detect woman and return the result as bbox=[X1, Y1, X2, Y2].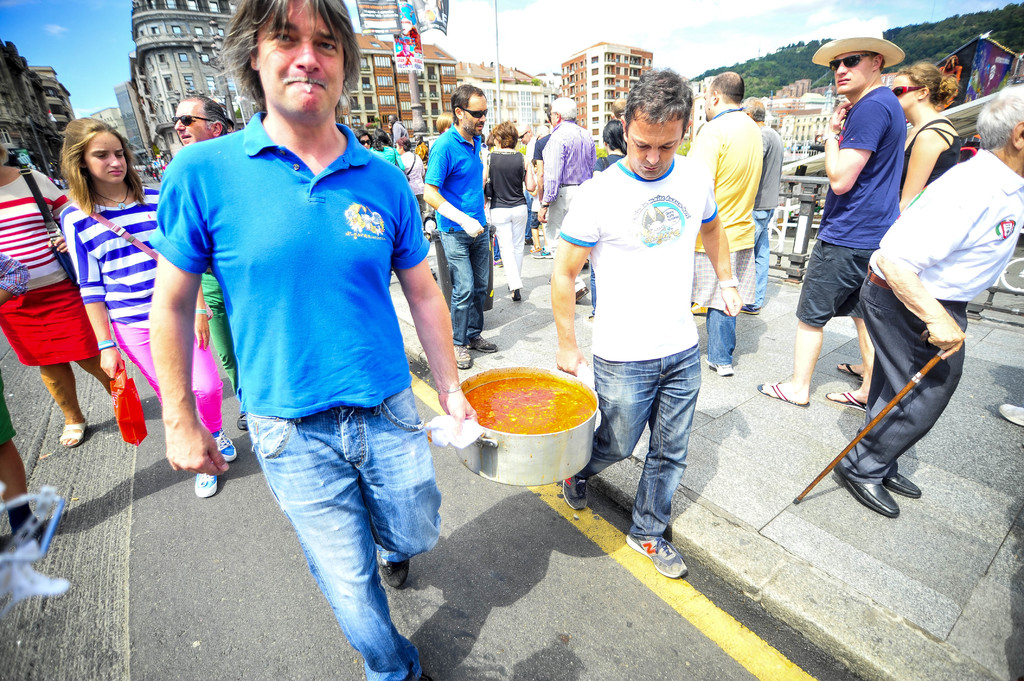
bbox=[397, 136, 426, 223].
